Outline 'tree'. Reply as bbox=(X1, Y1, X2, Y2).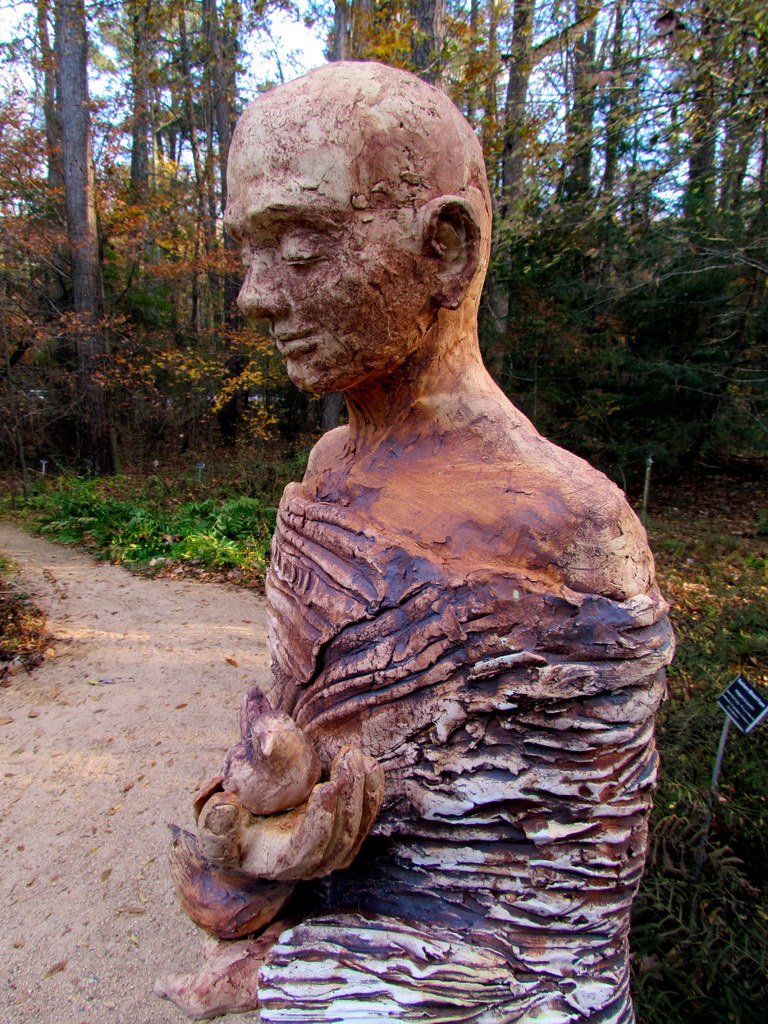
bbox=(0, 0, 767, 499).
